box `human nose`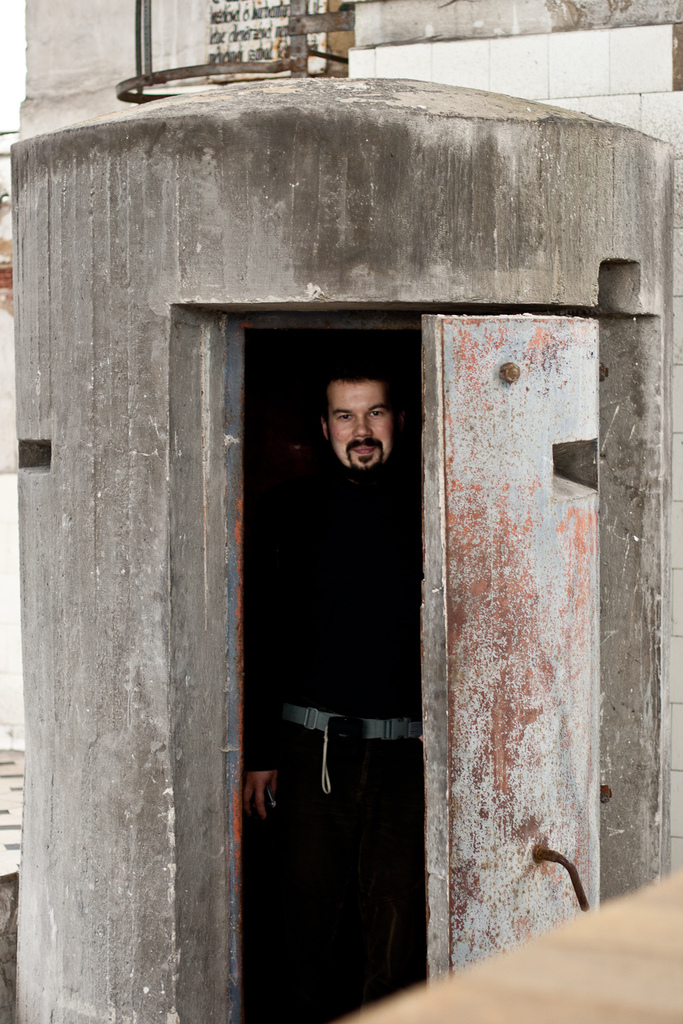
bbox=(352, 415, 373, 438)
